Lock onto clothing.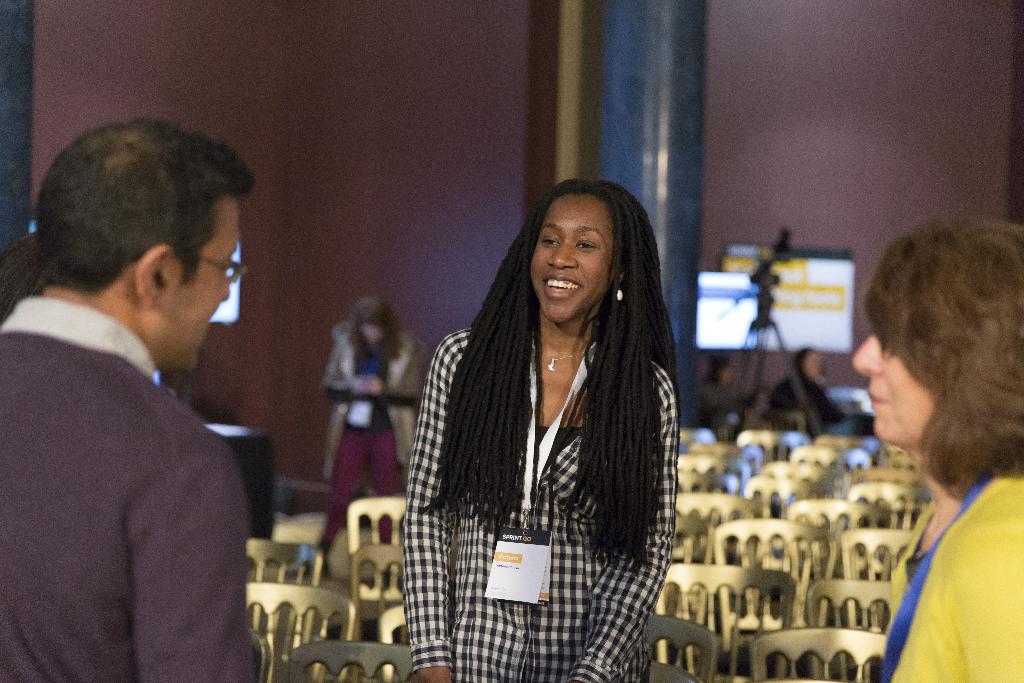
Locked: (x1=876, y1=475, x2=1023, y2=682).
